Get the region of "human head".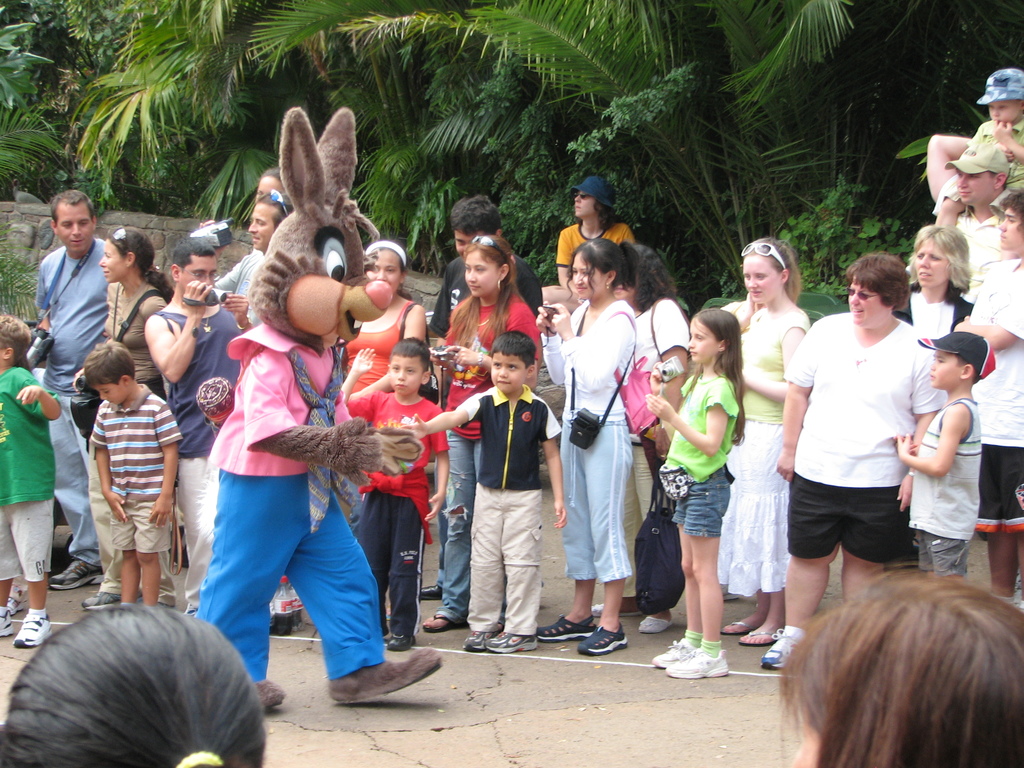
box(250, 195, 292, 250).
